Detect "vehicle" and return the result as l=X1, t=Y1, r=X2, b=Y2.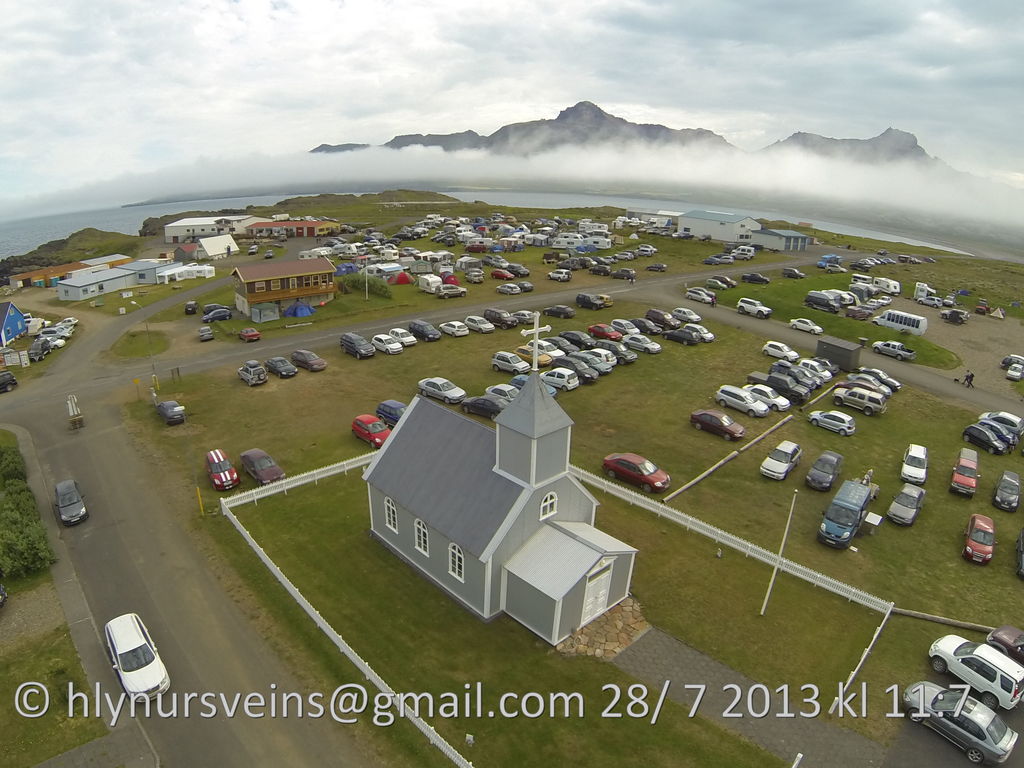
l=948, t=447, r=984, b=498.
